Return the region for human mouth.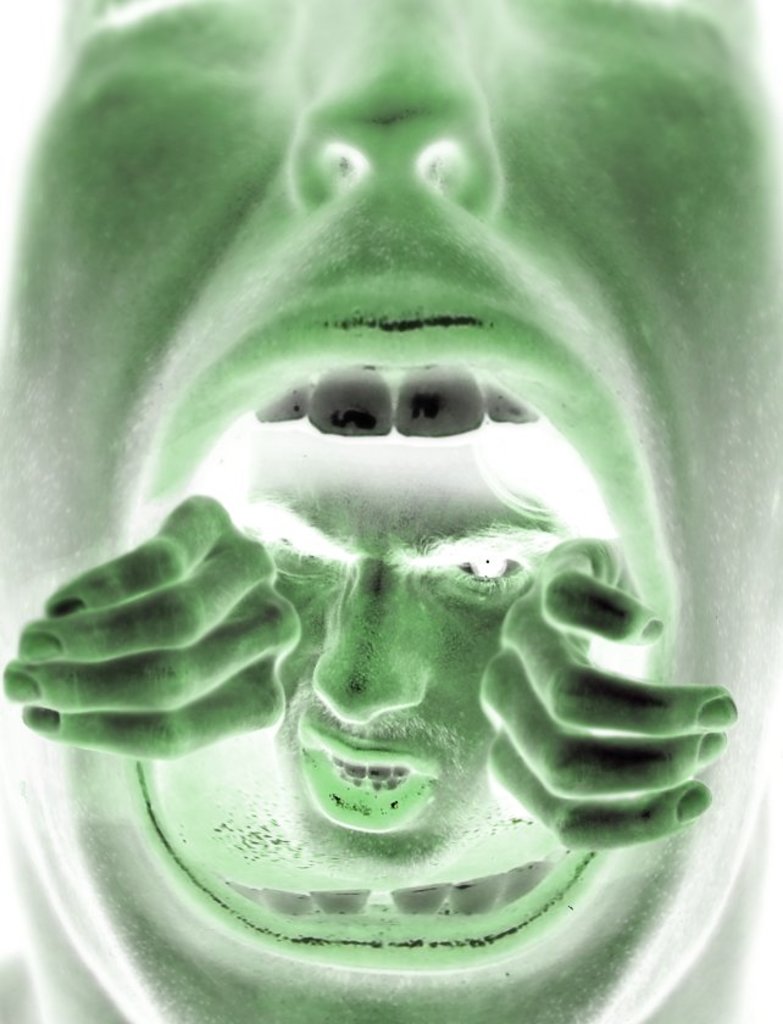
detection(300, 722, 432, 827).
